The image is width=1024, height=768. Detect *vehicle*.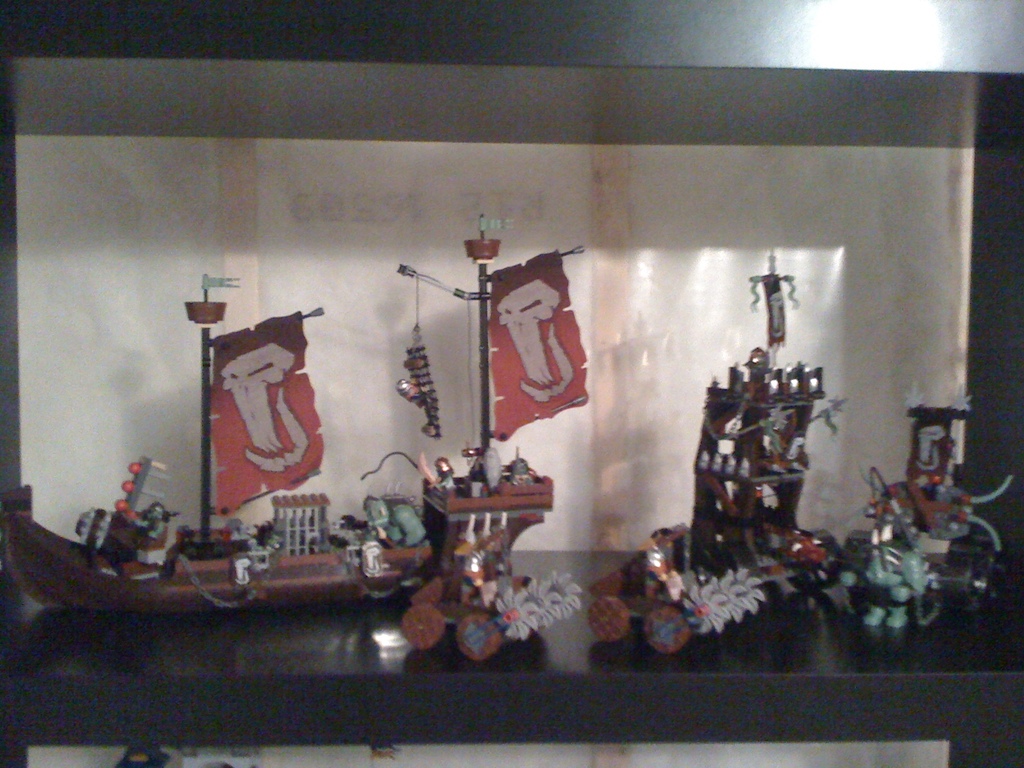
Detection: locate(582, 346, 844, 659).
